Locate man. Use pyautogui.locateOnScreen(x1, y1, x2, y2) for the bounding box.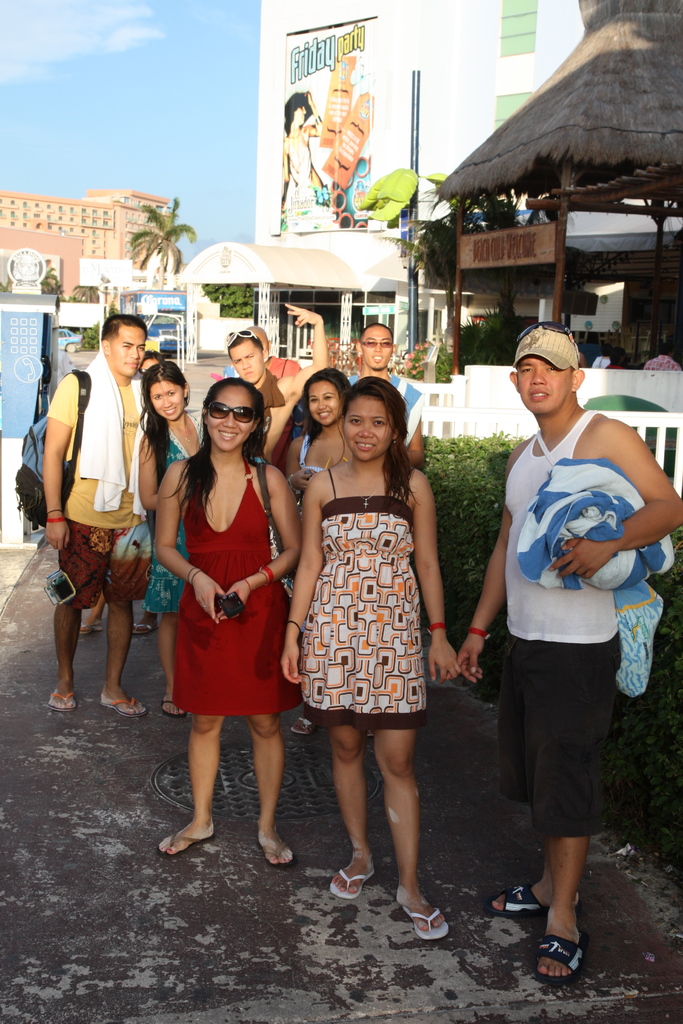
pyautogui.locateOnScreen(196, 294, 333, 614).
